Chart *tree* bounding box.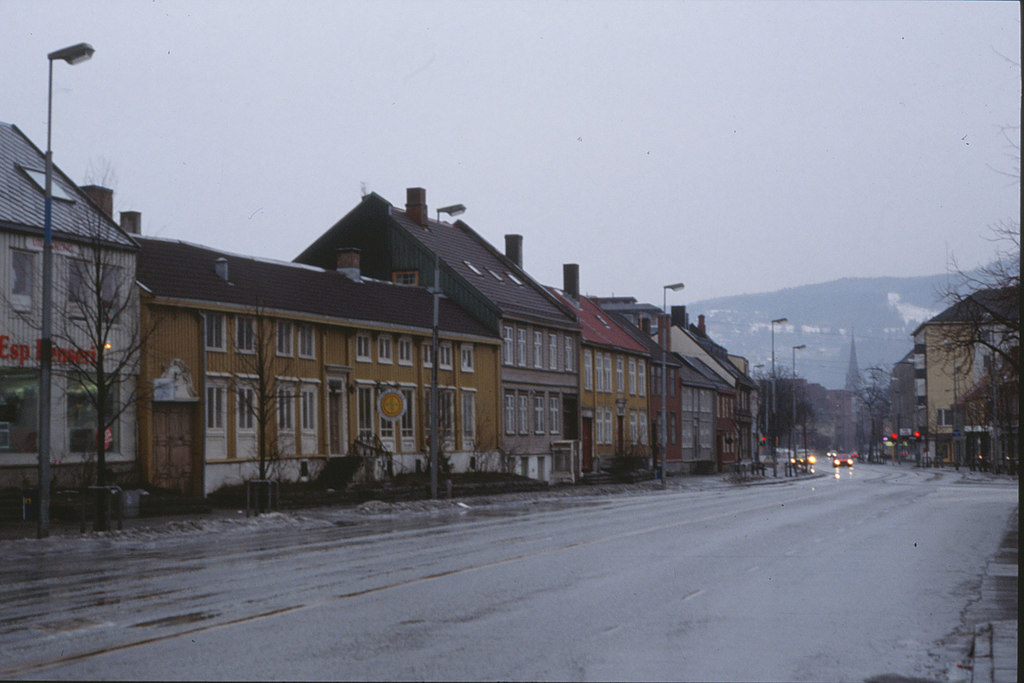
Charted: locate(0, 142, 190, 537).
